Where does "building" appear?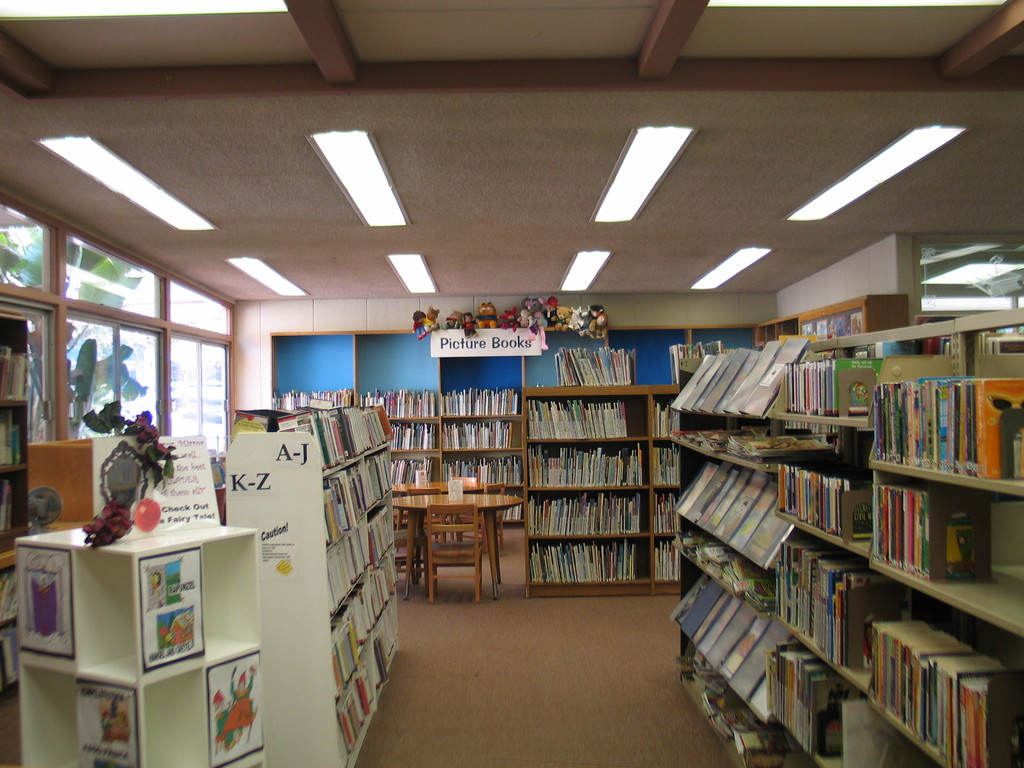
Appears at l=0, t=0, r=1023, b=767.
